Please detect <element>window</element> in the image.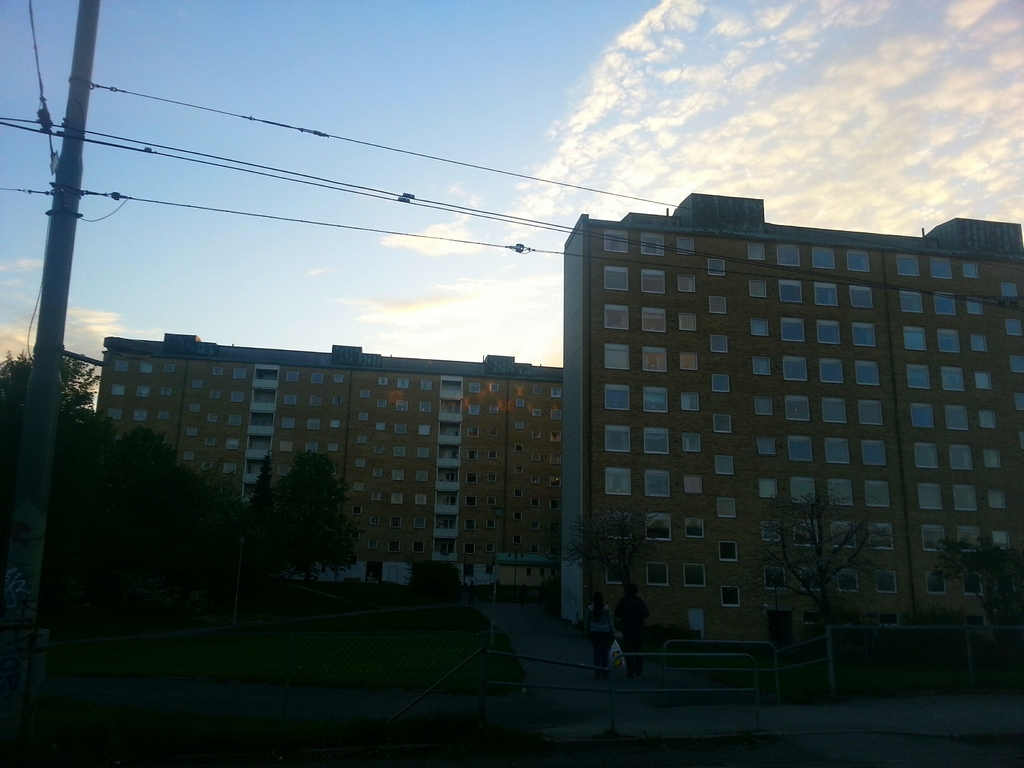
<box>532,430,541,438</box>.
